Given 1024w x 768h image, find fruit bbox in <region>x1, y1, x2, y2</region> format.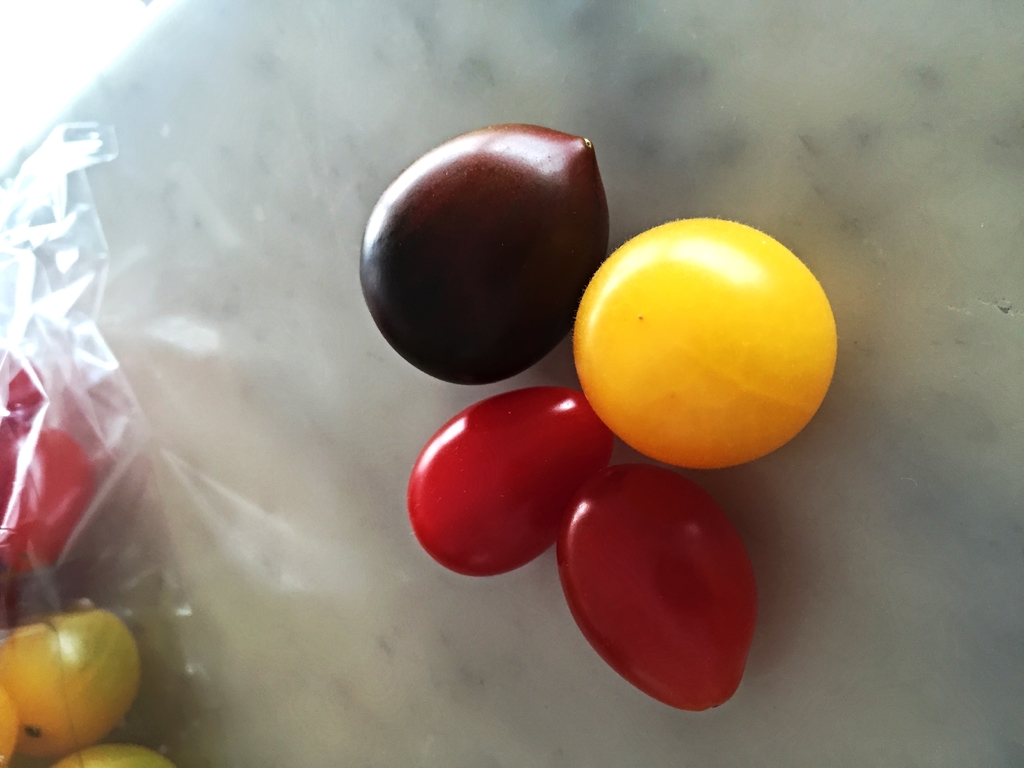
<region>366, 125, 627, 384</region>.
